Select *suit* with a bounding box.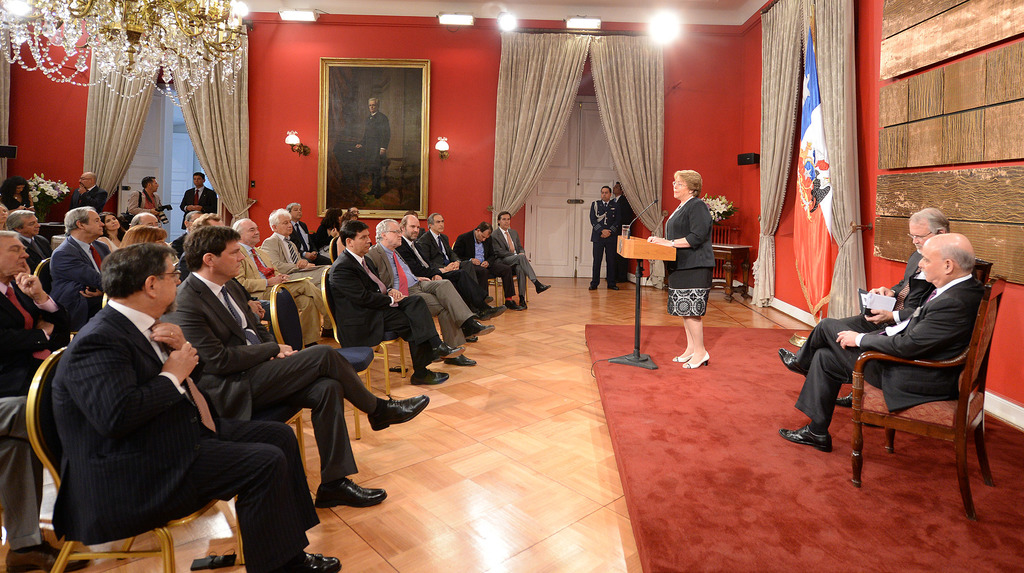
bbox(362, 103, 391, 181).
